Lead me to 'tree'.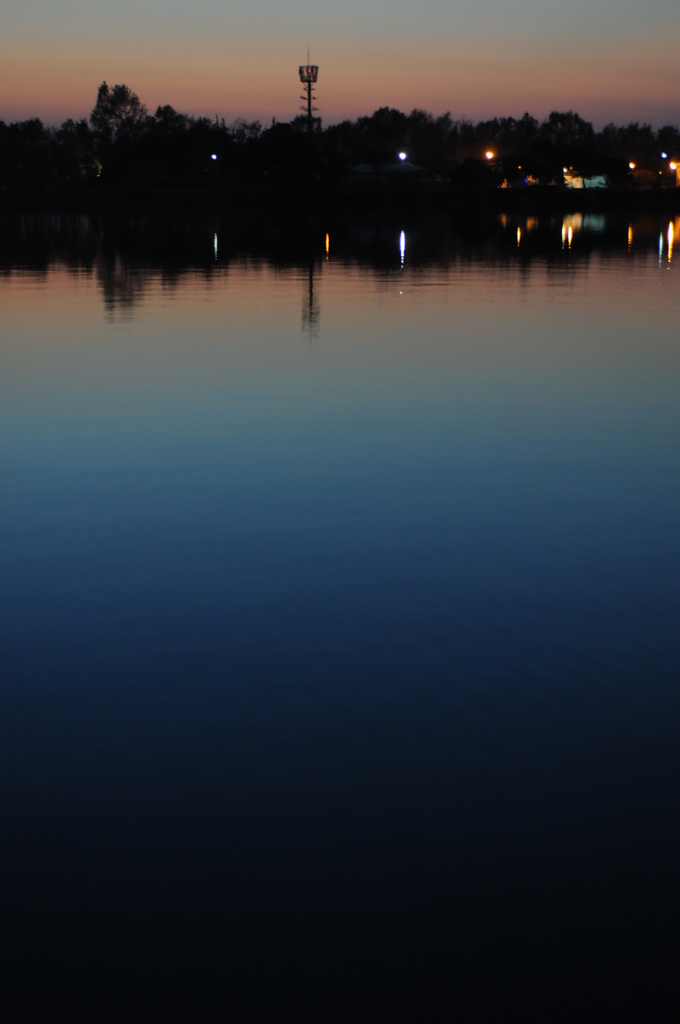
Lead to 70/72/157/156.
